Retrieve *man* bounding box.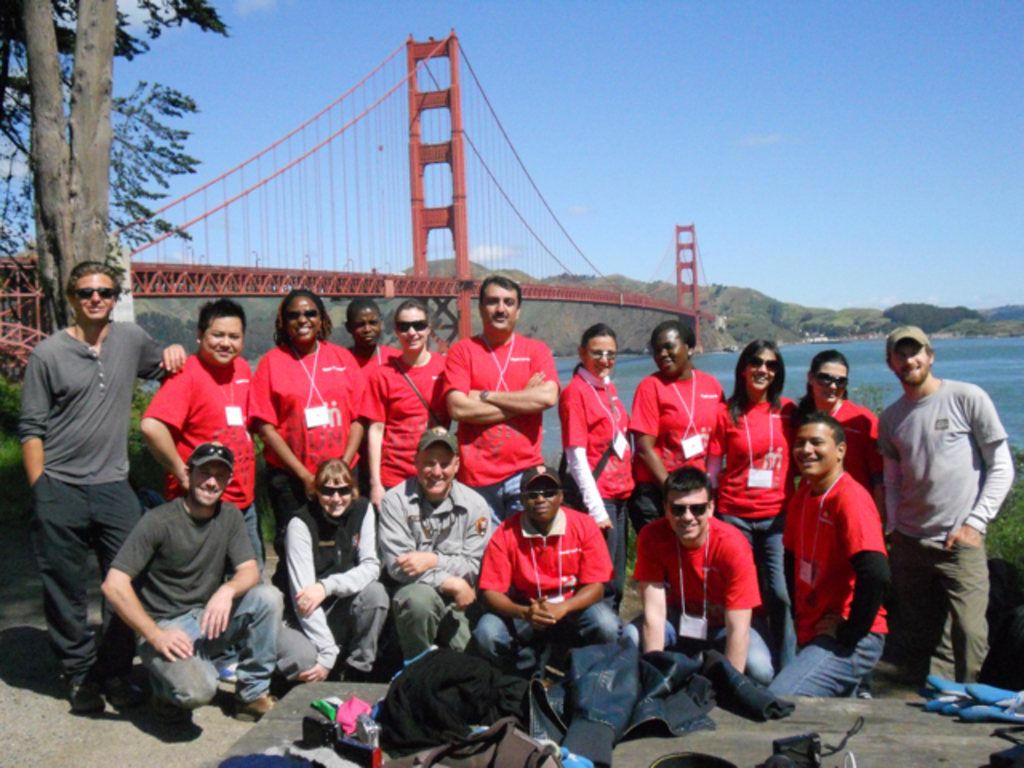
Bounding box: left=101, top=442, right=285, bottom=720.
